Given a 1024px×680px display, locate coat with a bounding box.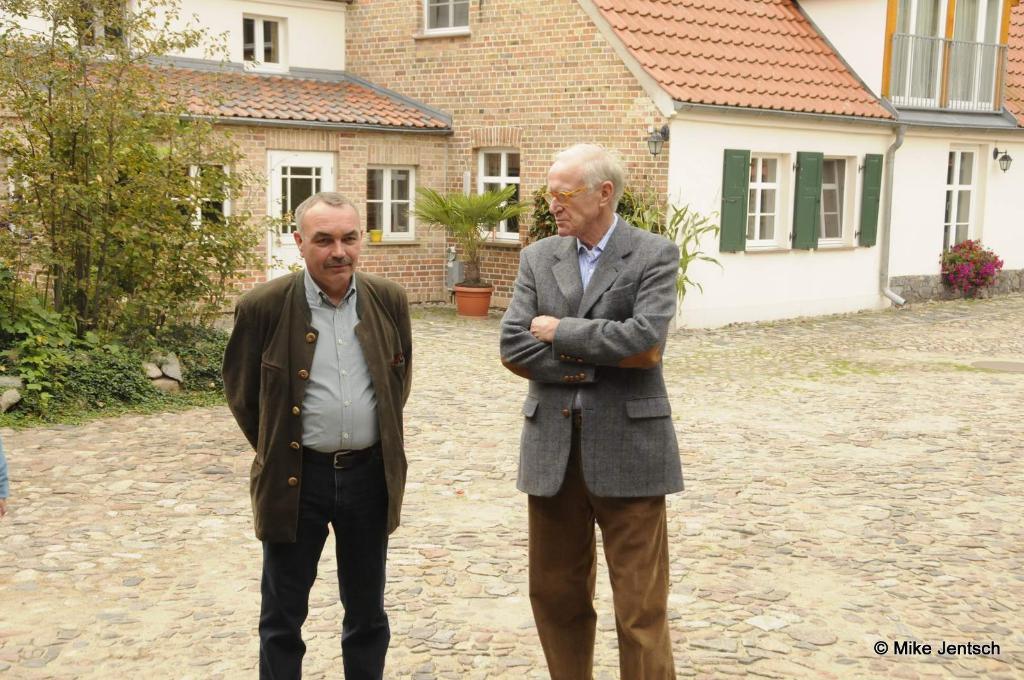
Located: l=509, t=206, r=685, b=538.
